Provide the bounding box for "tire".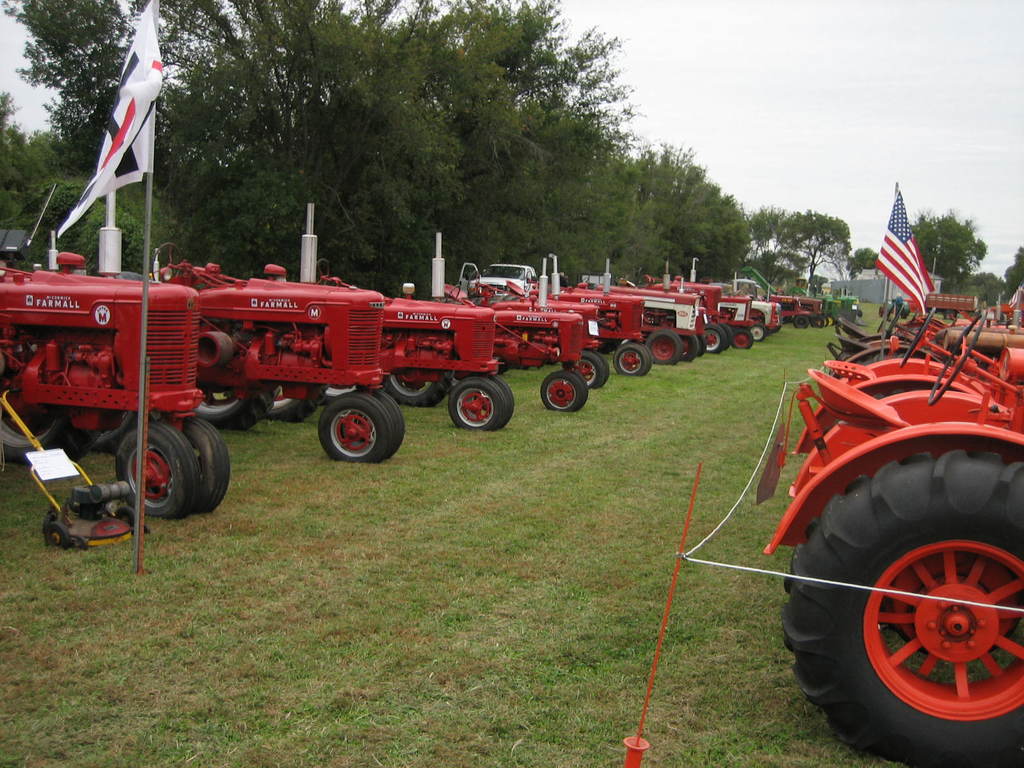
692:333:705:355.
